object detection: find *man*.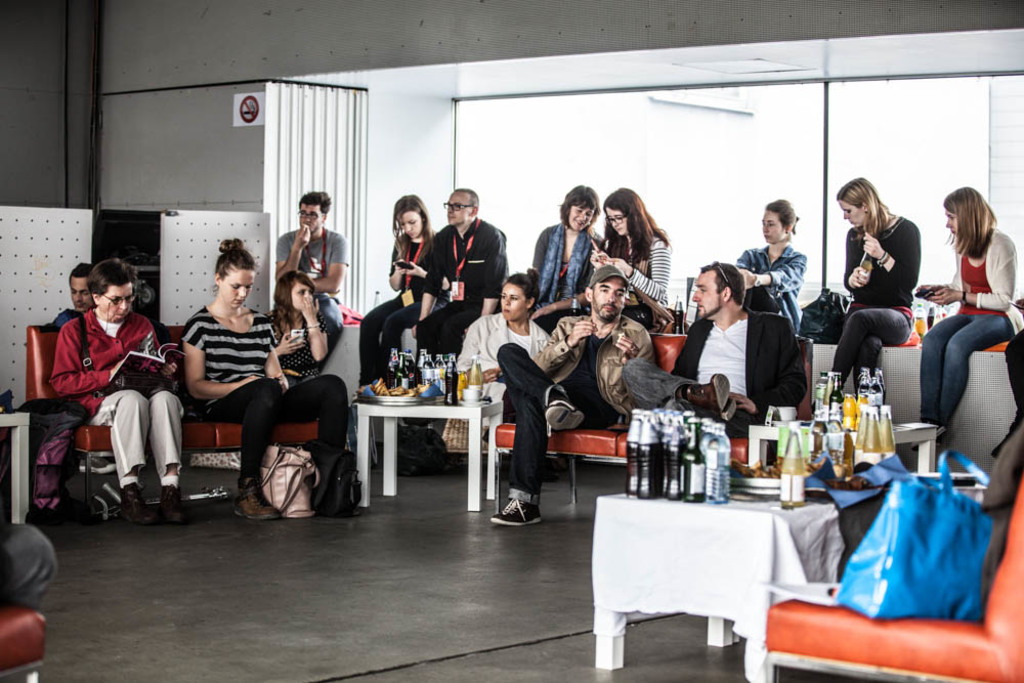
BBox(402, 188, 507, 430).
